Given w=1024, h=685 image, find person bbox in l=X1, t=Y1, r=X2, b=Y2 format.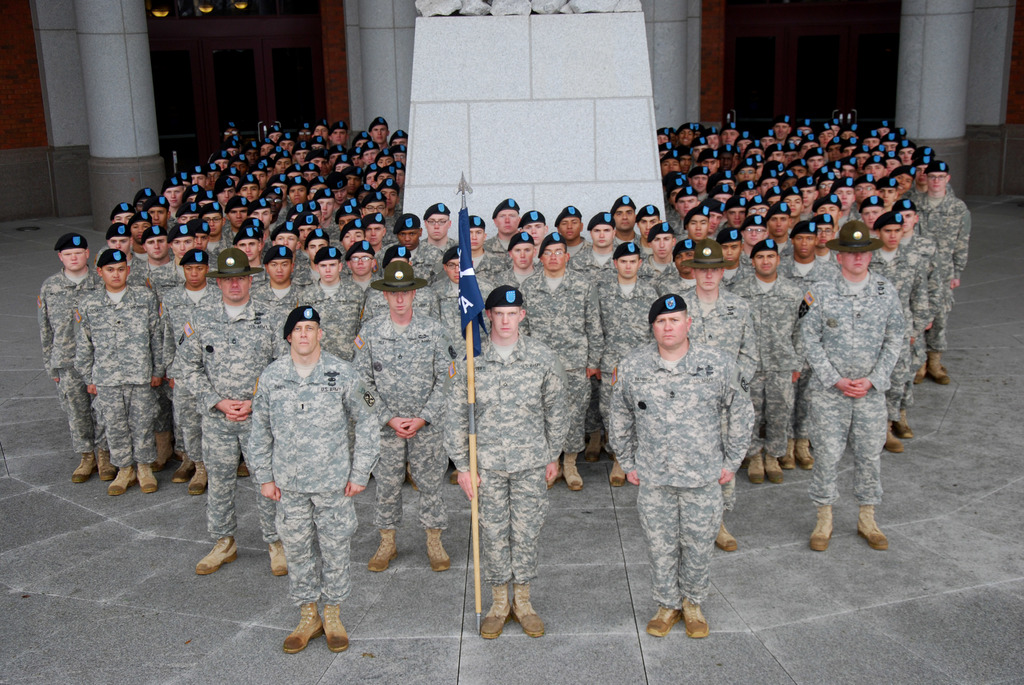
l=146, t=193, r=173, b=230.
